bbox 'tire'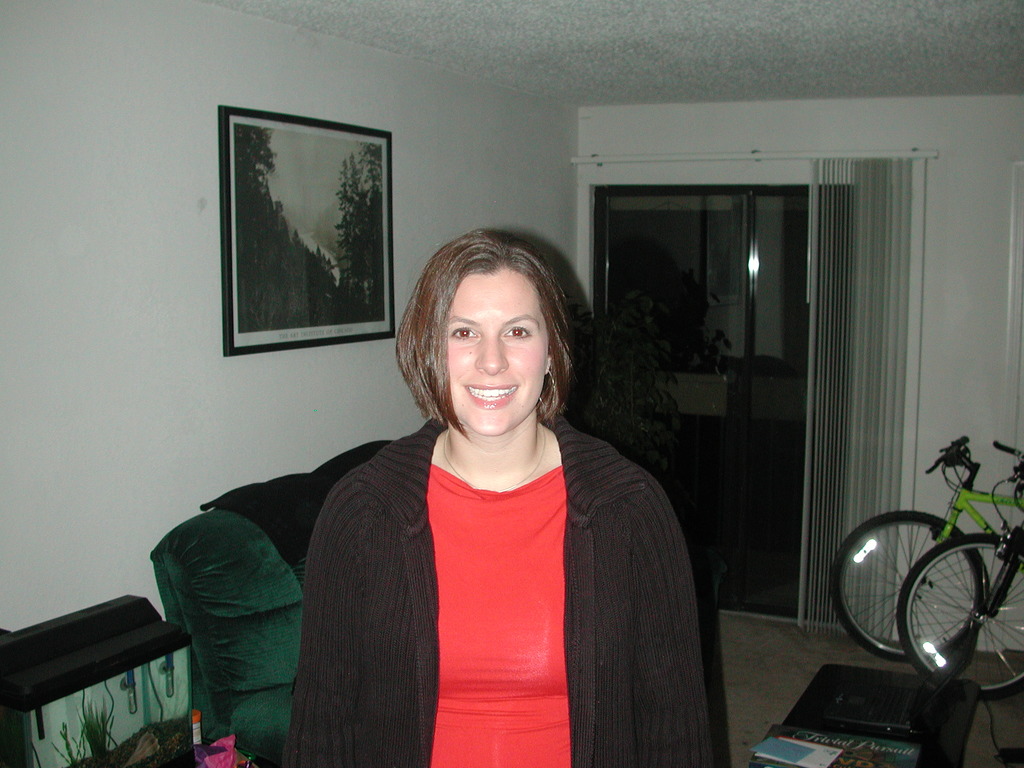
895, 527, 1023, 696
